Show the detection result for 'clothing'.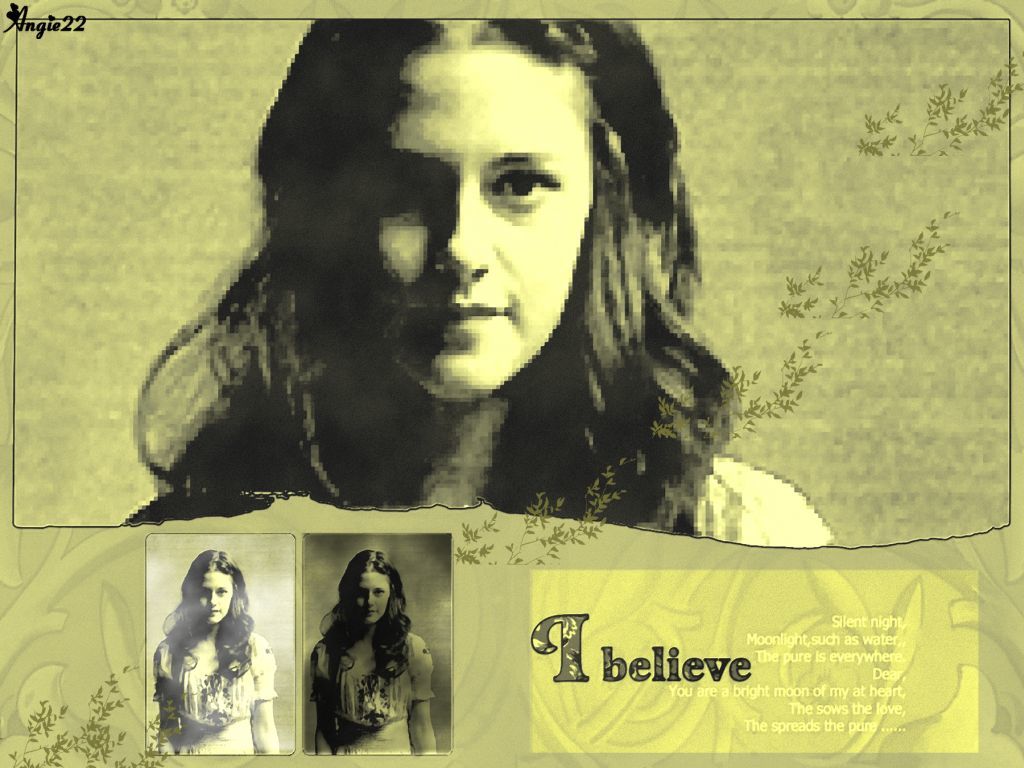
region(287, 586, 425, 755).
